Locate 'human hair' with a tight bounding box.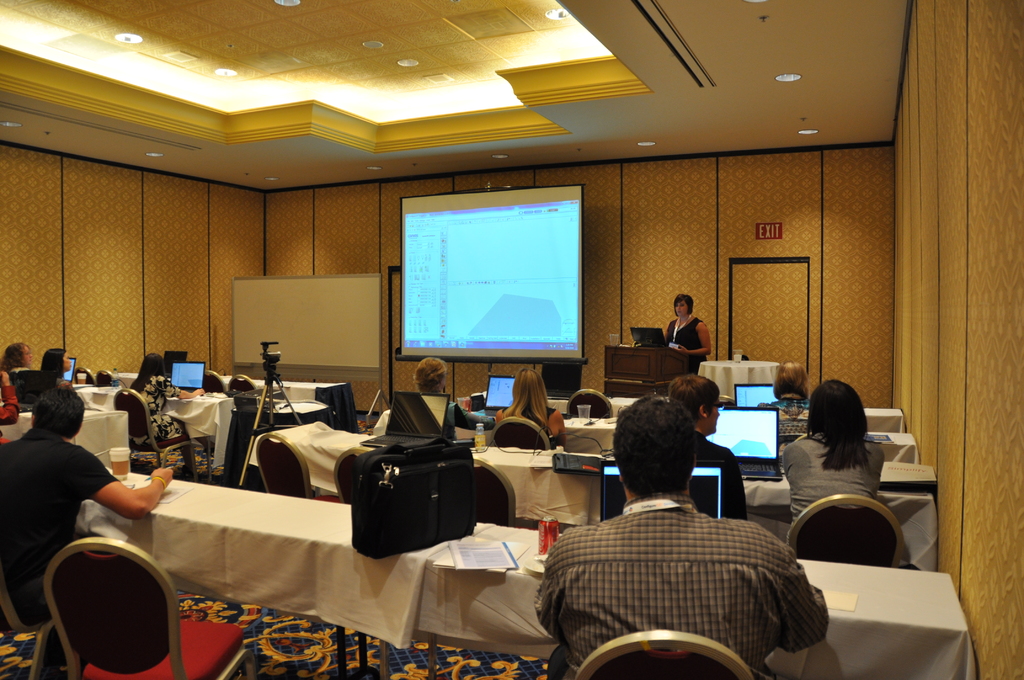
select_region(675, 293, 694, 316).
